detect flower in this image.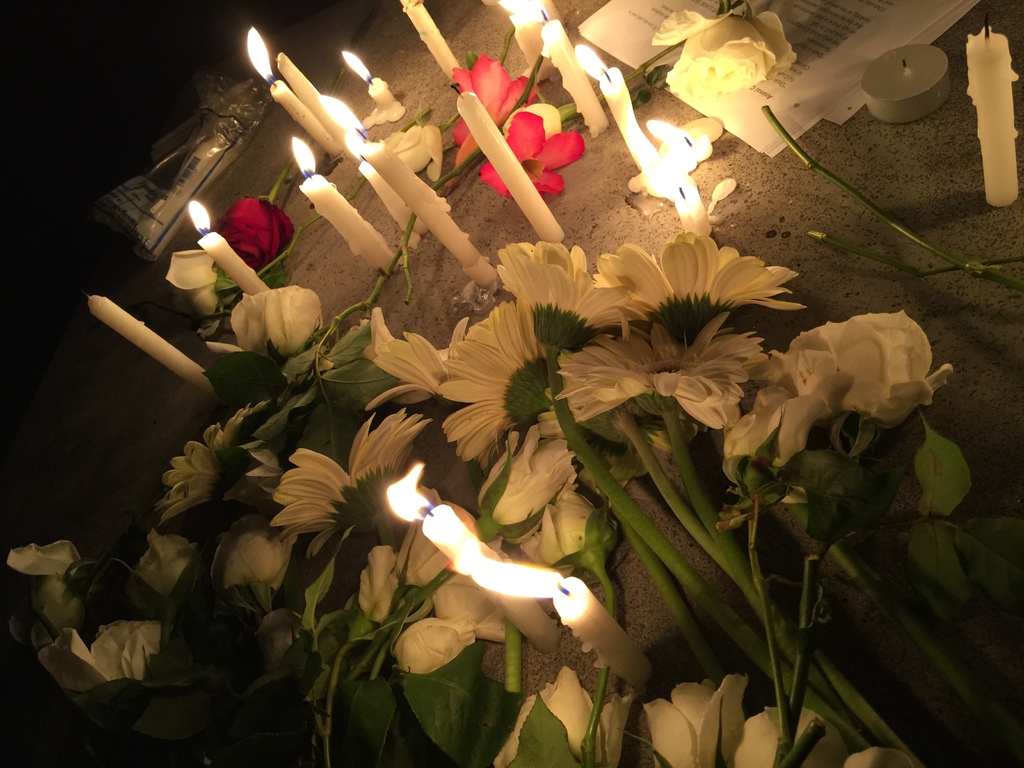
Detection: {"x1": 194, "y1": 192, "x2": 312, "y2": 263}.
